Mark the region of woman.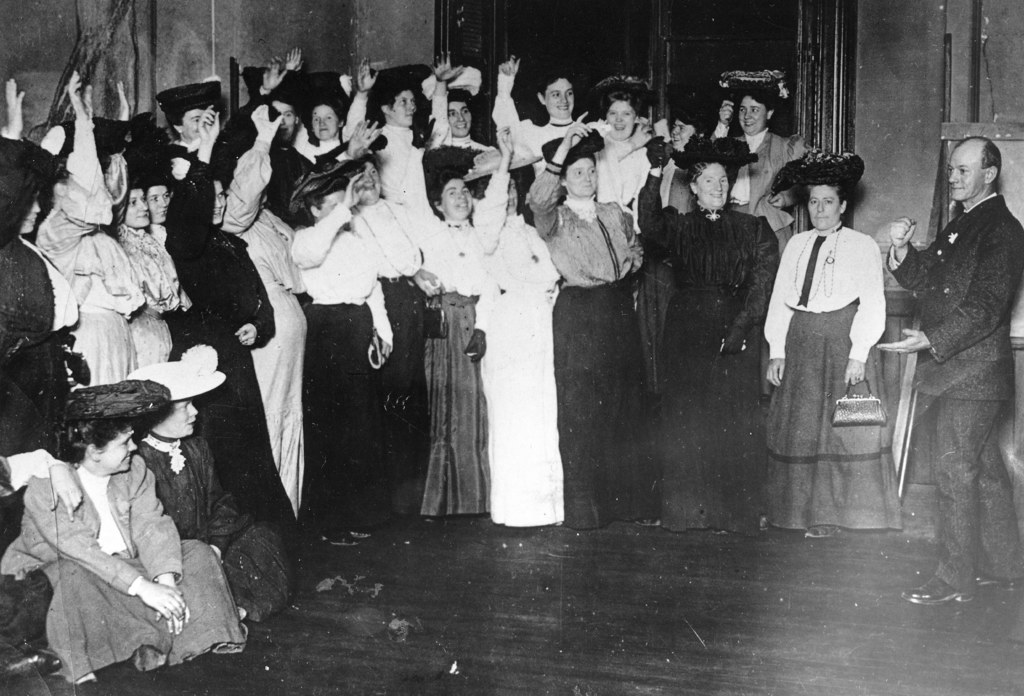
Region: 0,78,88,471.
